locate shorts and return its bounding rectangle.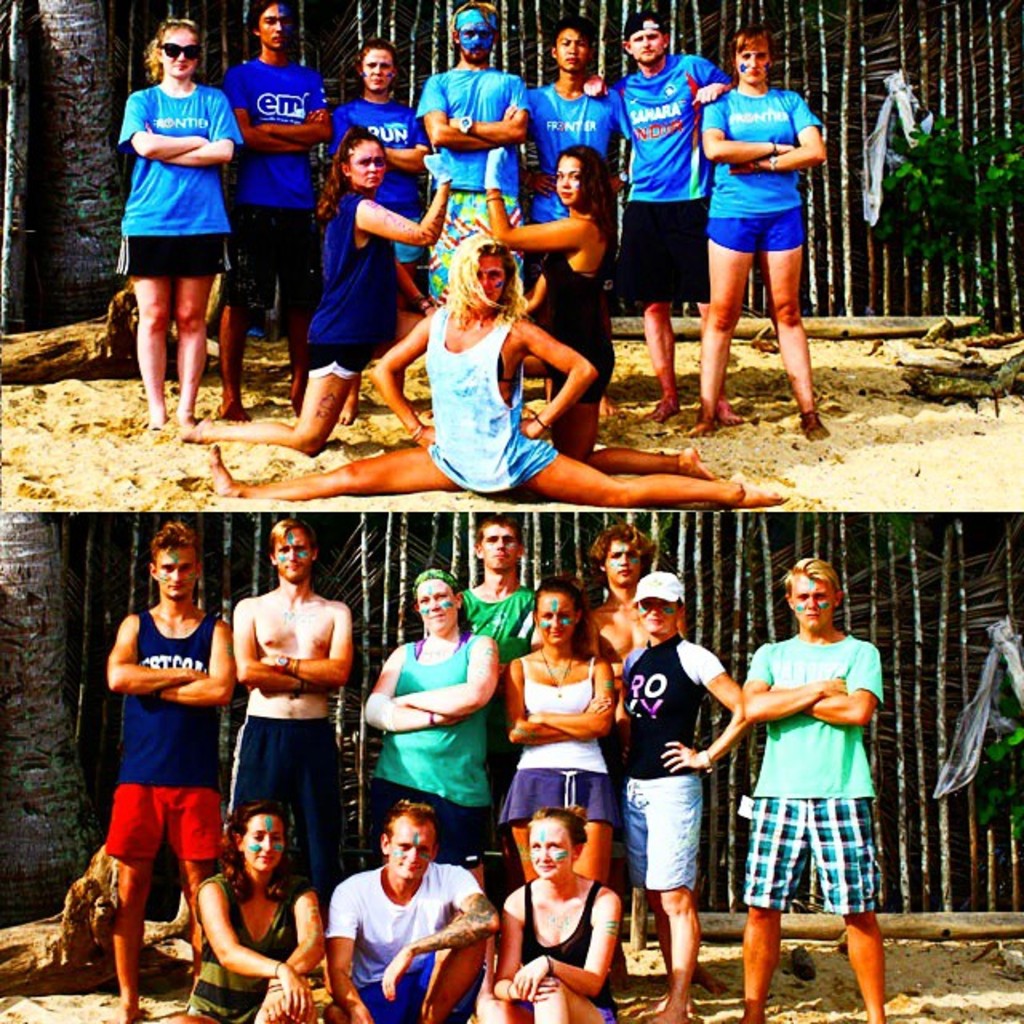
624 776 699 890.
